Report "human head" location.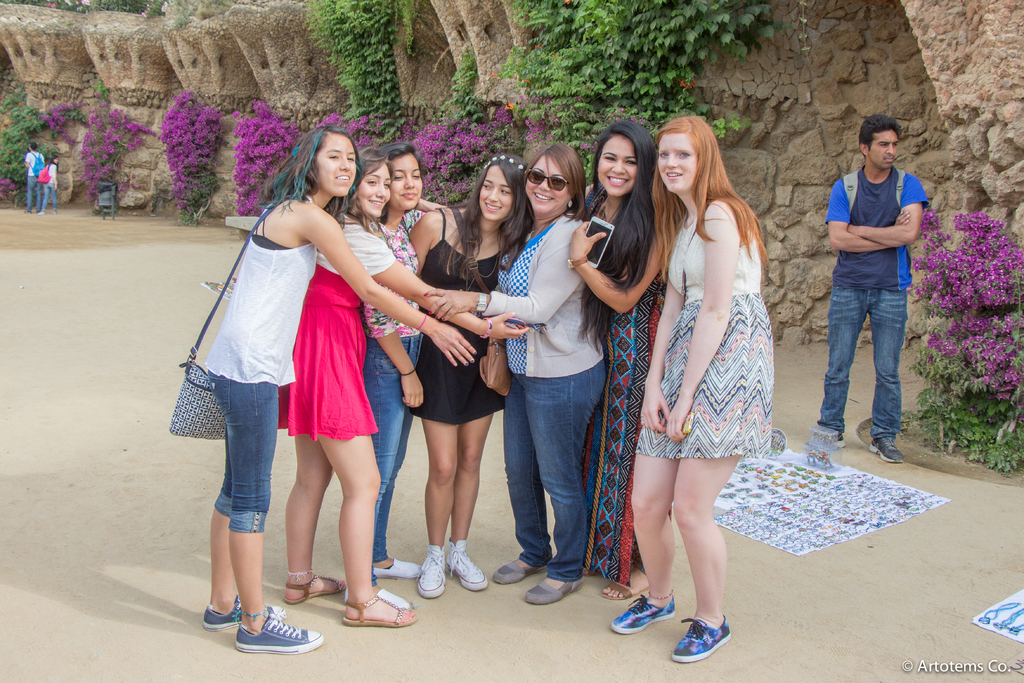
Report: bbox=[522, 142, 586, 220].
